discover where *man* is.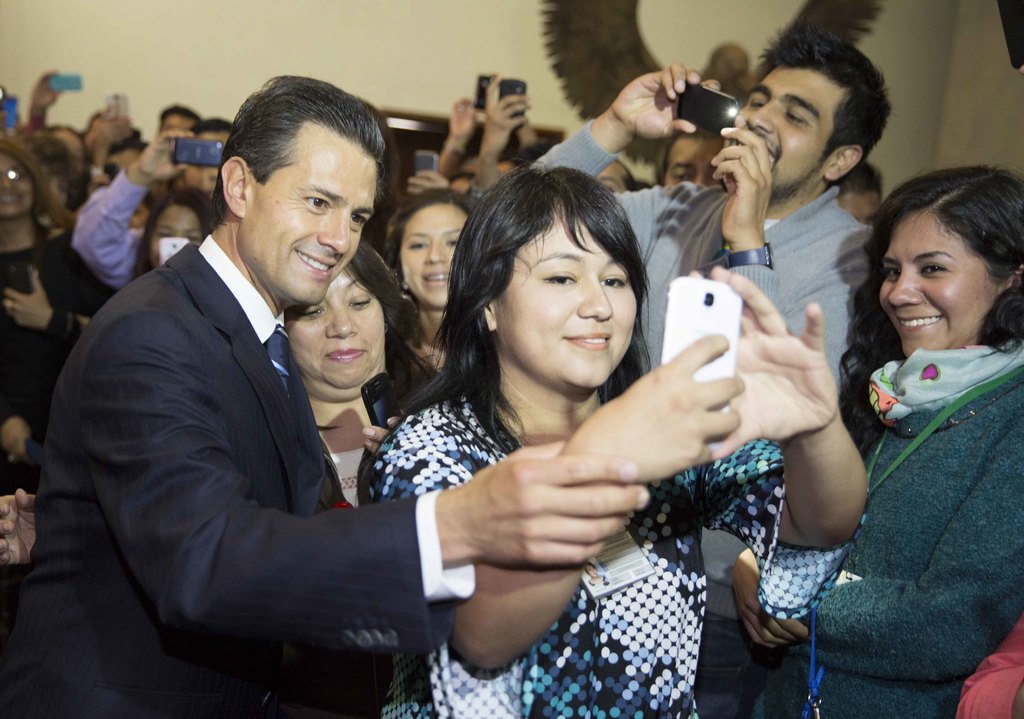
Discovered at BBox(464, 72, 639, 211).
